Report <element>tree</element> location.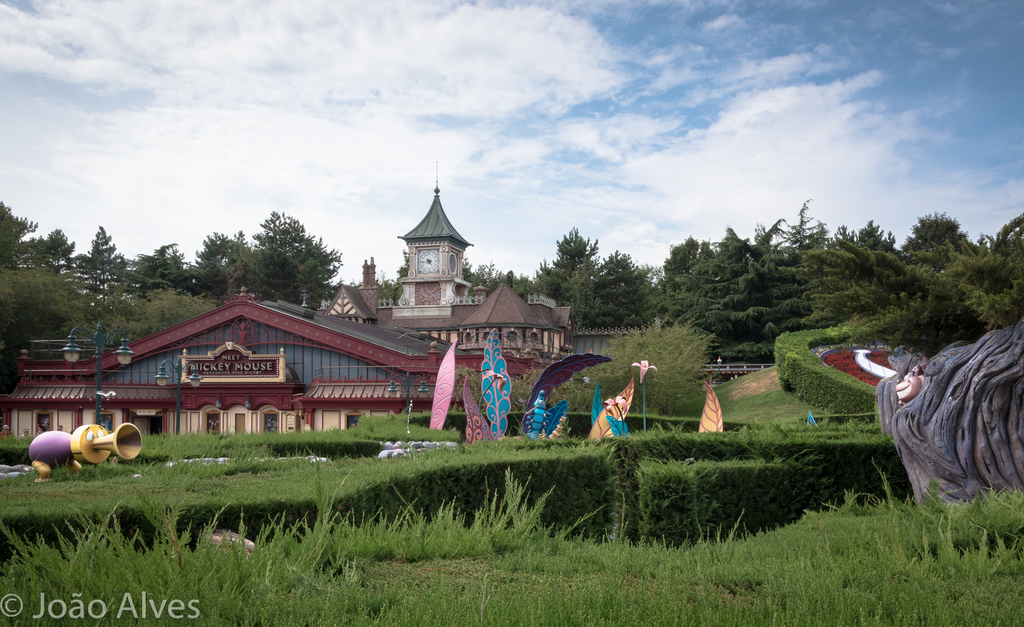
Report: l=463, t=217, r=661, b=309.
